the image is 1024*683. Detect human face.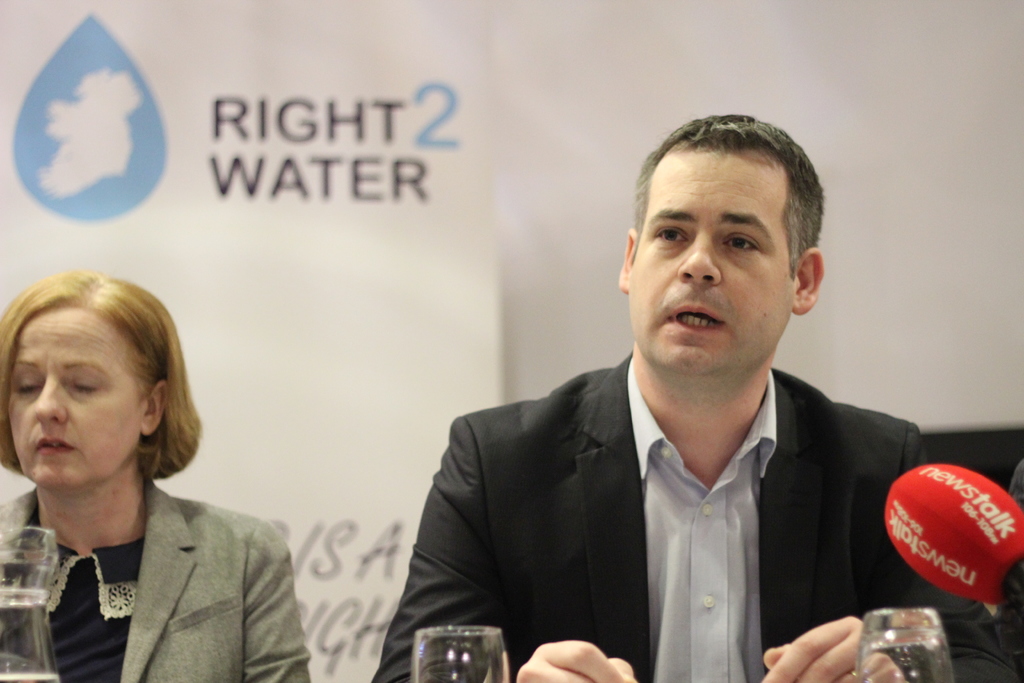
Detection: <box>7,314,151,482</box>.
